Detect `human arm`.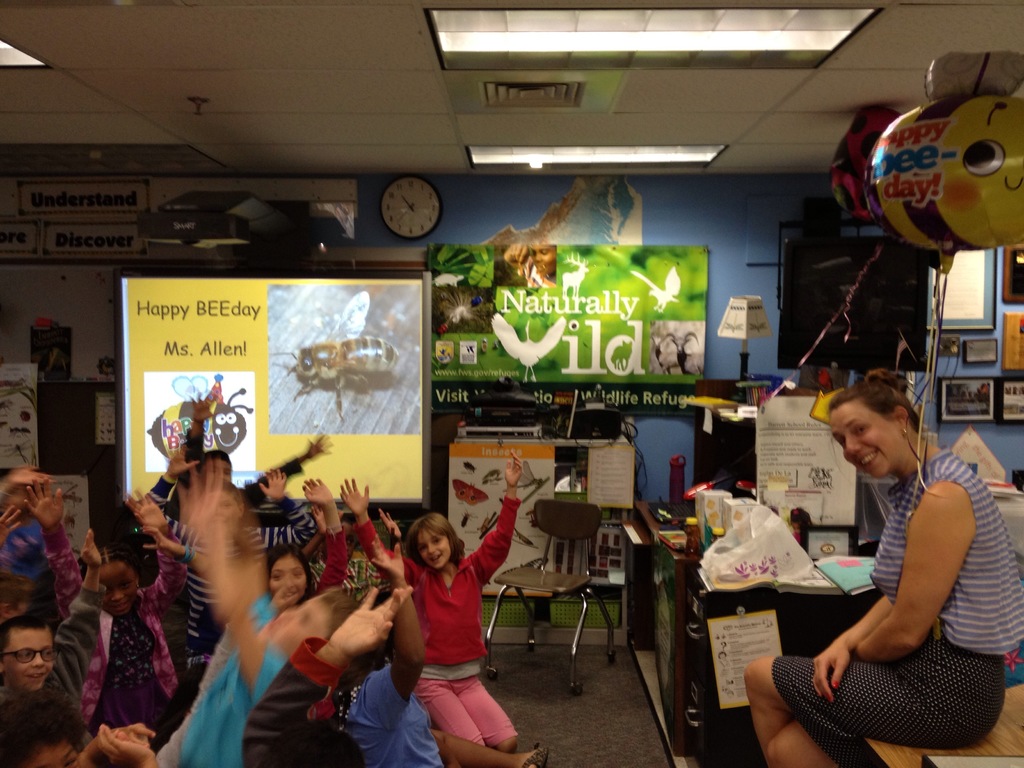
Detected at x1=372, y1=534, x2=428, y2=719.
